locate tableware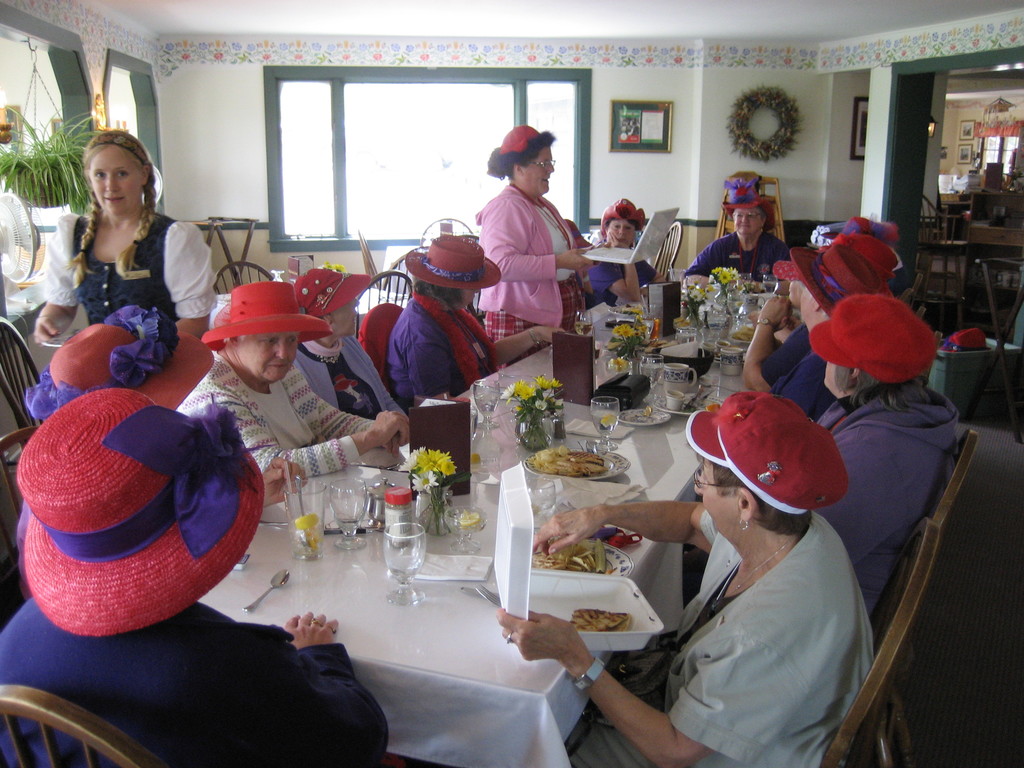
detection(381, 522, 429, 600)
